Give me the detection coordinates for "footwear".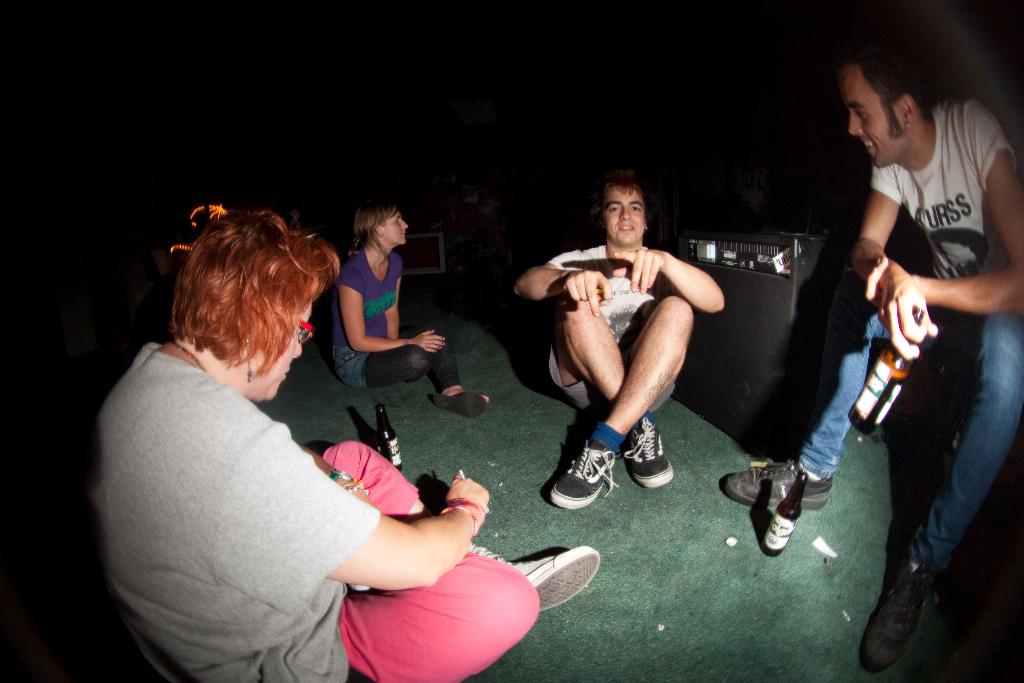
{"left": 551, "top": 447, "right": 621, "bottom": 516}.
